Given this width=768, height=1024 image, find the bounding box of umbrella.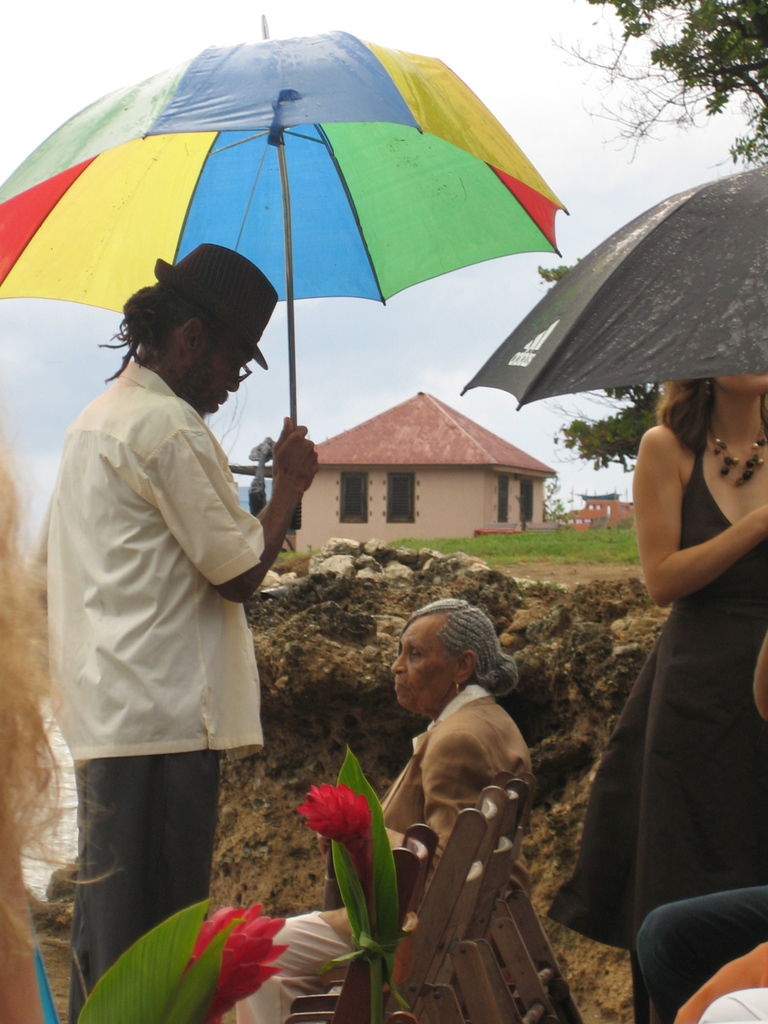
x1=0, y1=13, x2=571, y2=531.
